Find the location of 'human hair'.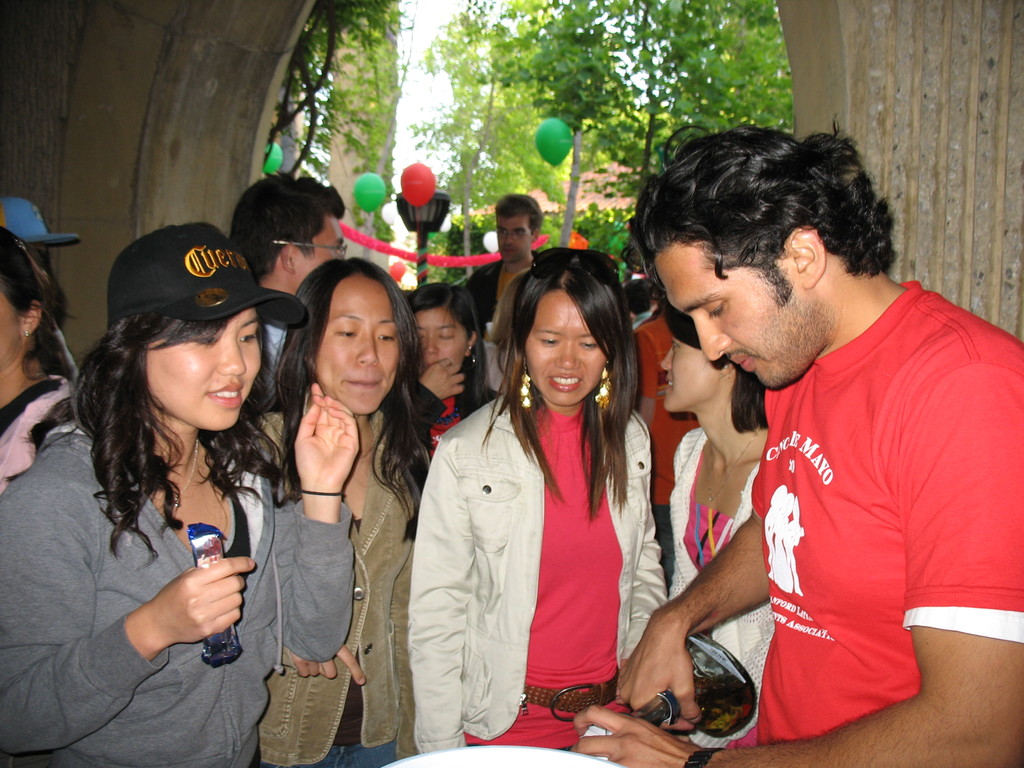
Location: BBox(272, 257, 434, 542).
